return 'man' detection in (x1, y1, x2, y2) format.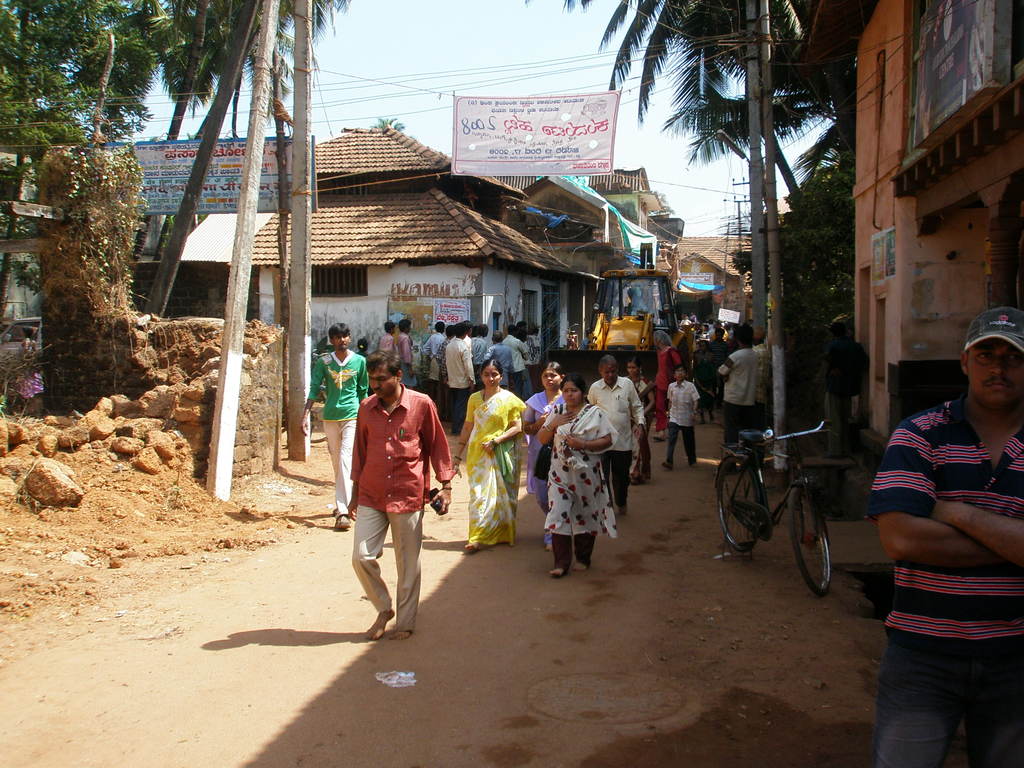
(711, 323, 727, 341).
